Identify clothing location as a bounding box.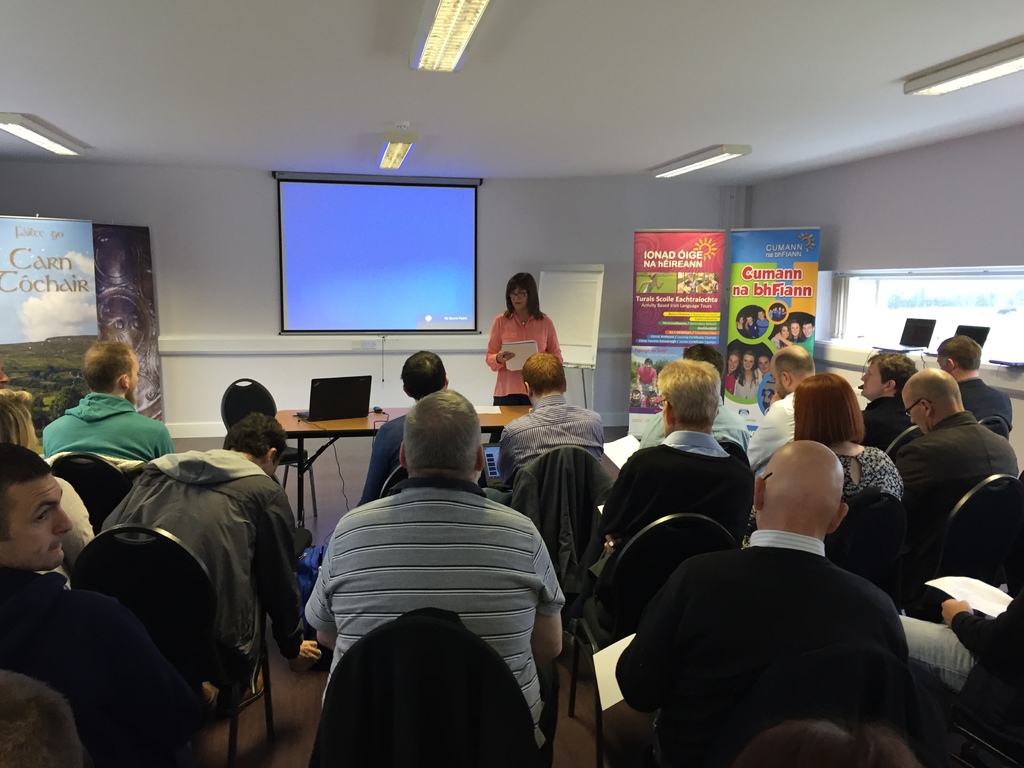
761, 324, 768, 337.
